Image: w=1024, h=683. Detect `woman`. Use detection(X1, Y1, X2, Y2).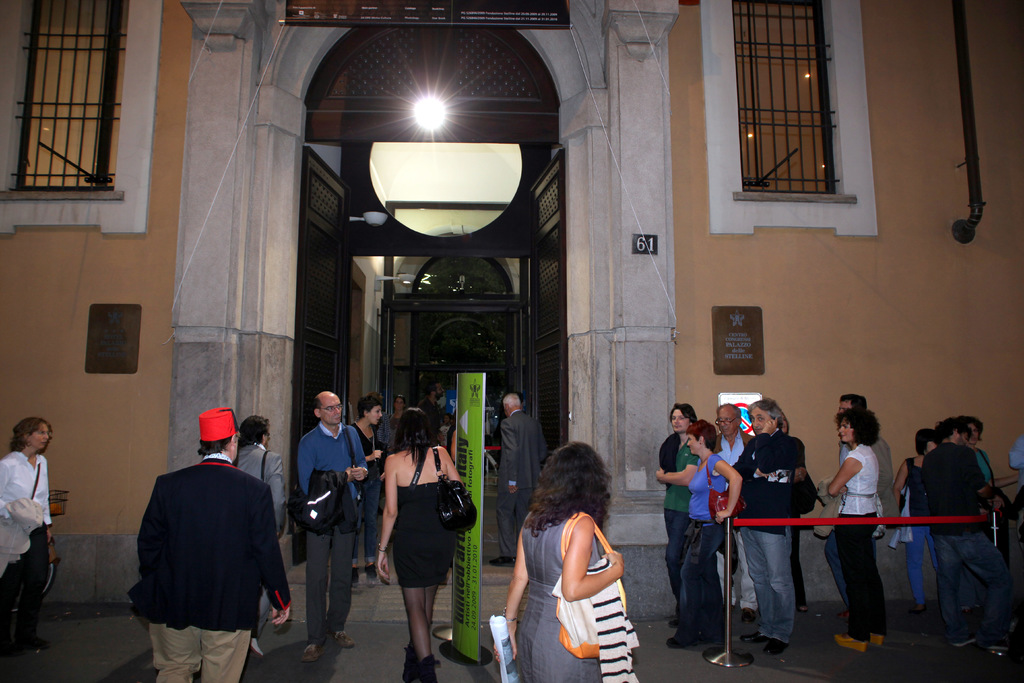
detection(958, 420, 995, 502).
